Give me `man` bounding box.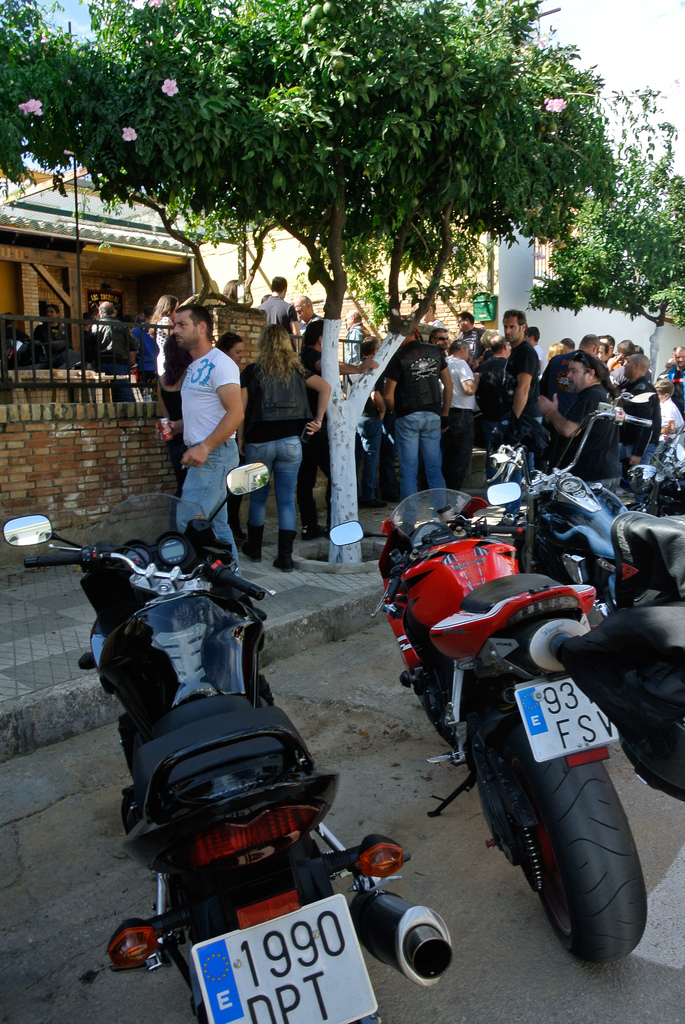
<bbox>156, 306, 251, 533</bbox>.
